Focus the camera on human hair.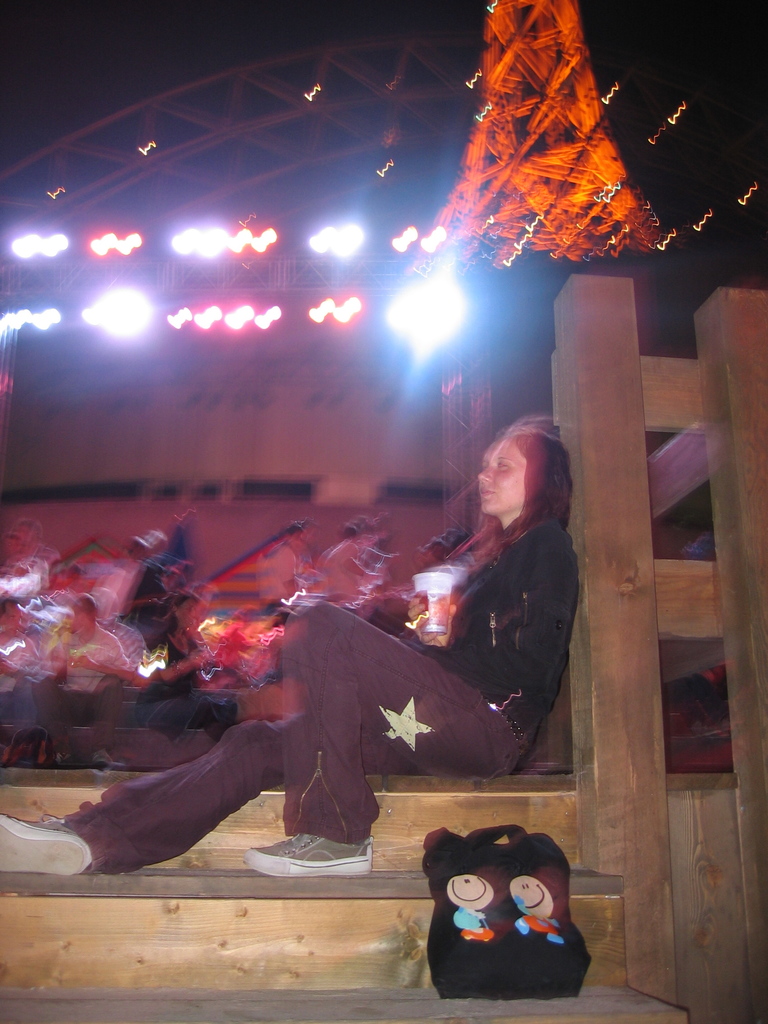
Focus region: <region>446, 422, 574, 574</region>.
